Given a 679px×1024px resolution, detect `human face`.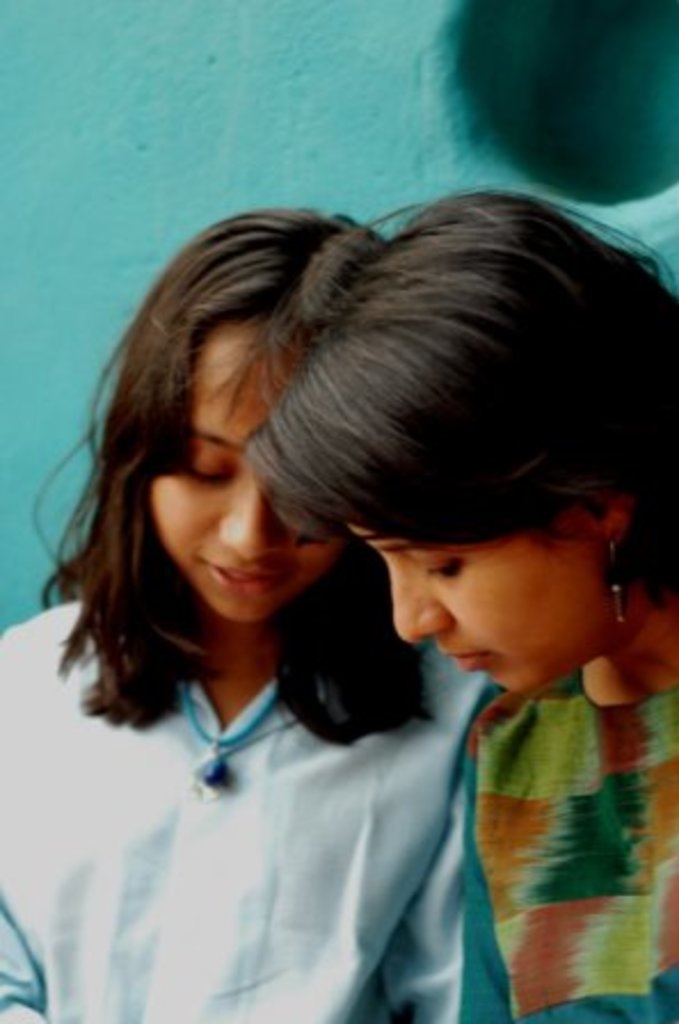
354, 523, 608, 704.
